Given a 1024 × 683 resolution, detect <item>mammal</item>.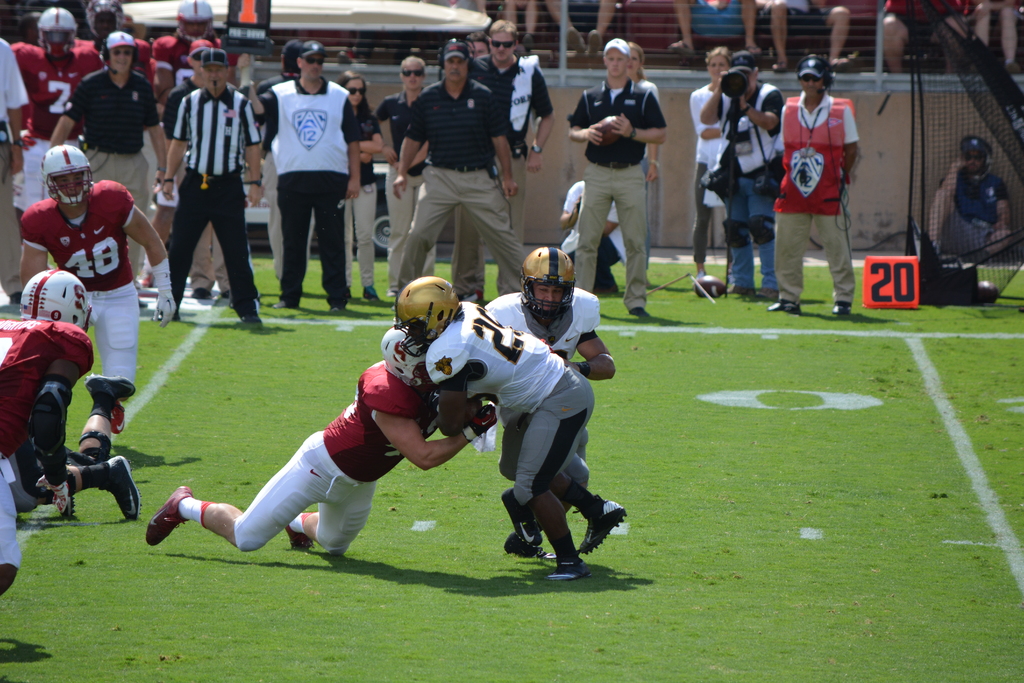
626:39:660:290.
